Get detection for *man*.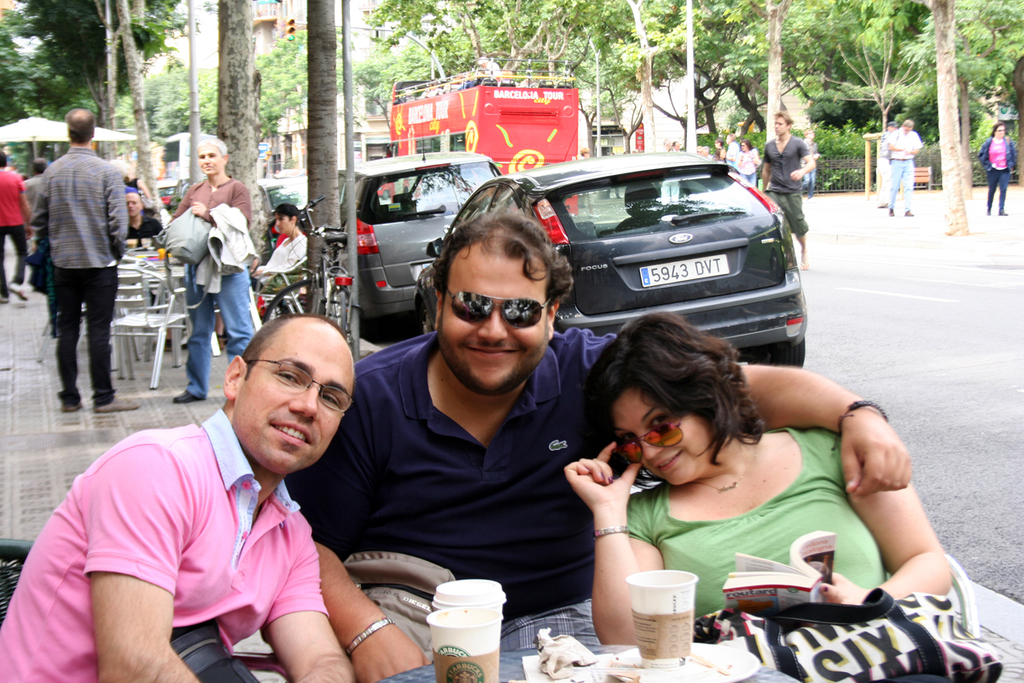
Detection: (25,108,123,429).
